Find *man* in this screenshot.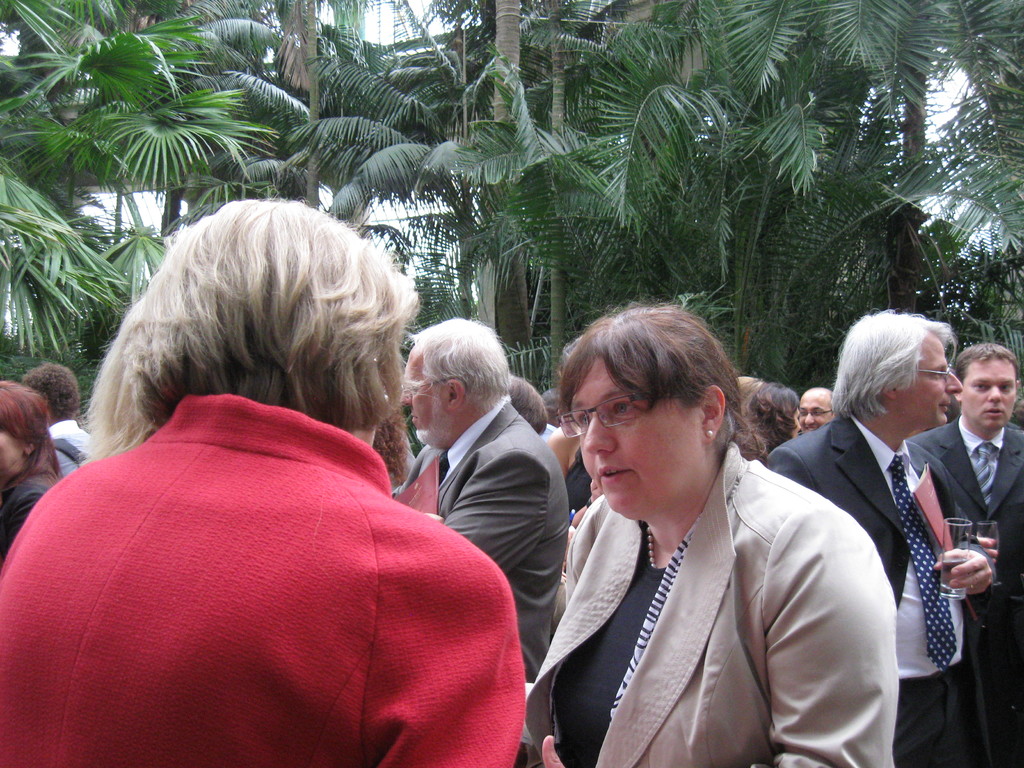
The bounding box for *man* is 389/313/567/685.
